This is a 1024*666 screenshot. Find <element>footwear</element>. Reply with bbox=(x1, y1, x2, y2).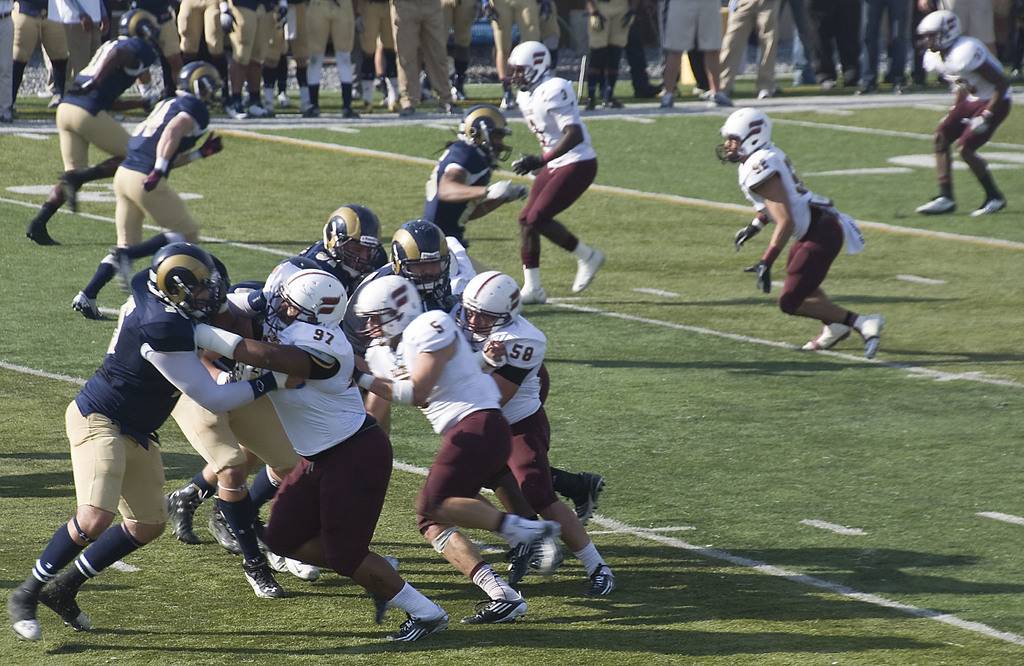
bbox=(886, 84, 903, 97).
